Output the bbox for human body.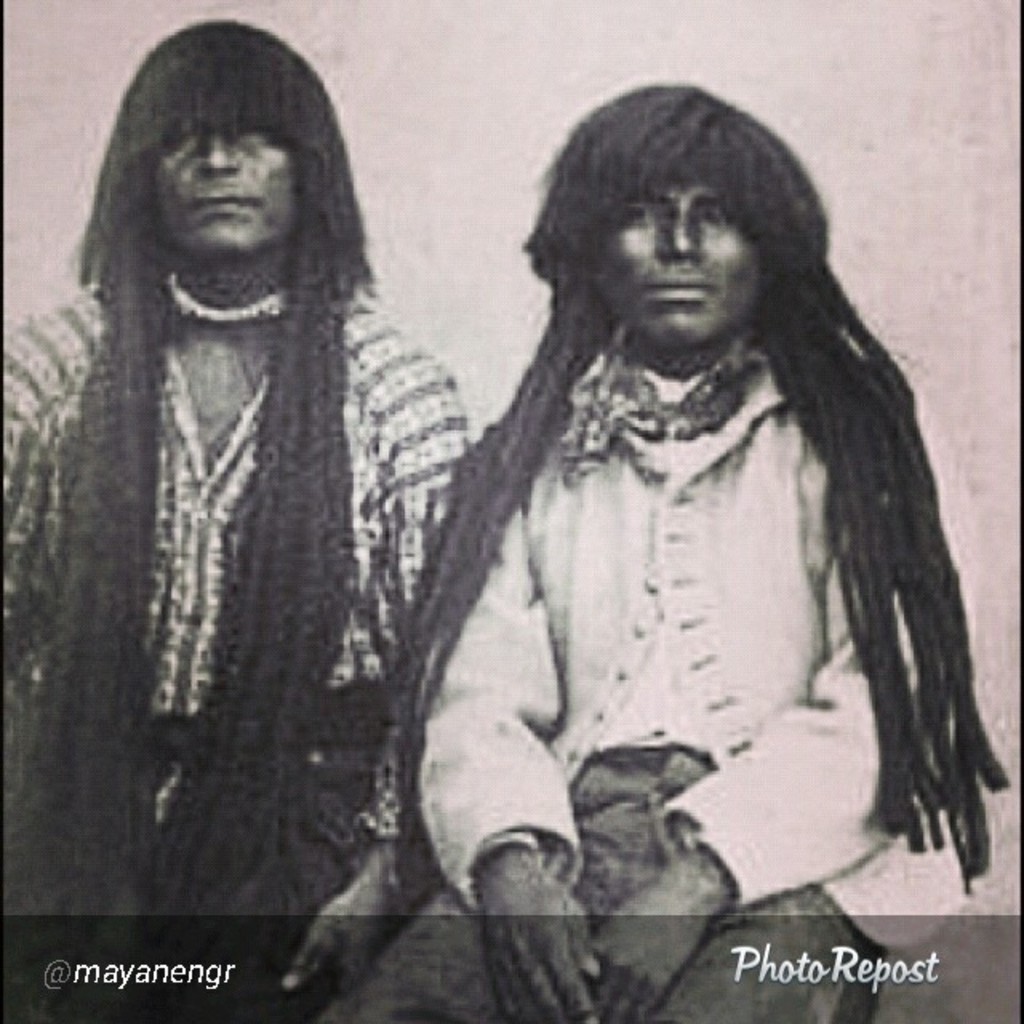
{"left": 368, "top": 120, "right": 997, "bottom": 968}.
